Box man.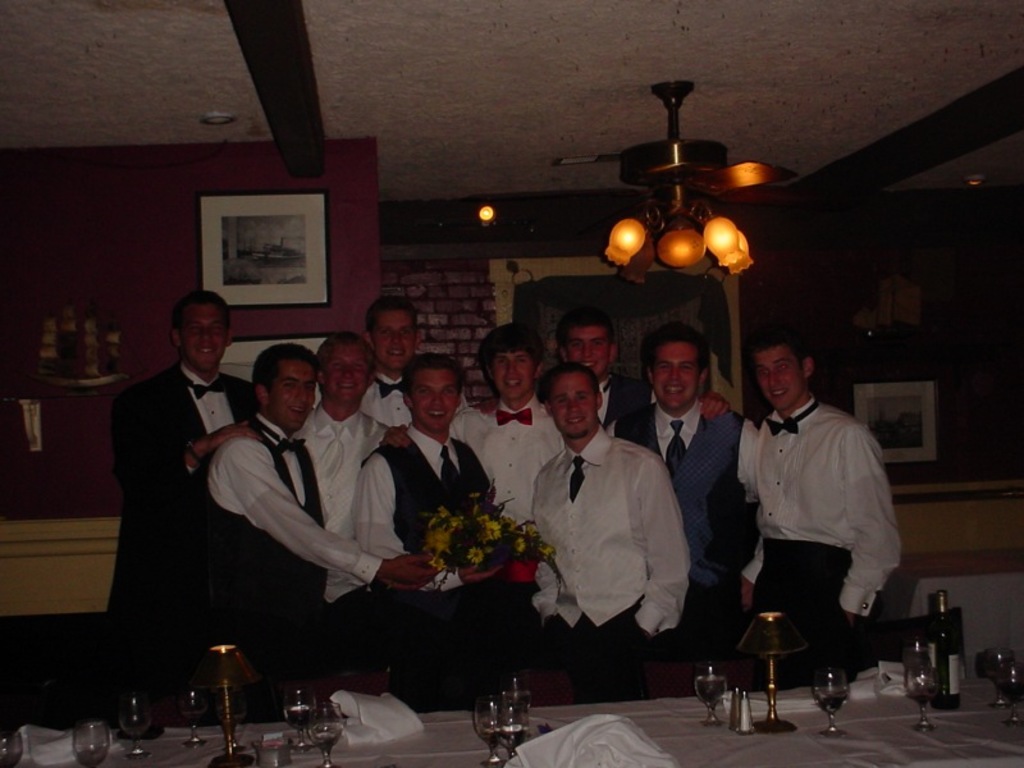
{"left": 470, "top": 312, "right": 730, "bottom": 433}.
